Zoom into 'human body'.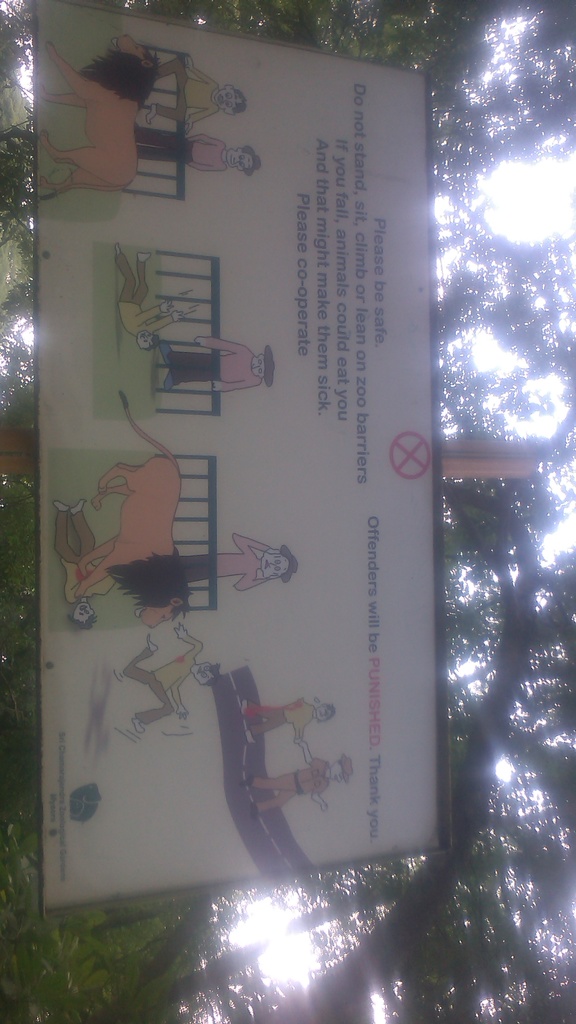
Zoom target: region(240, 741, 353, 813).
